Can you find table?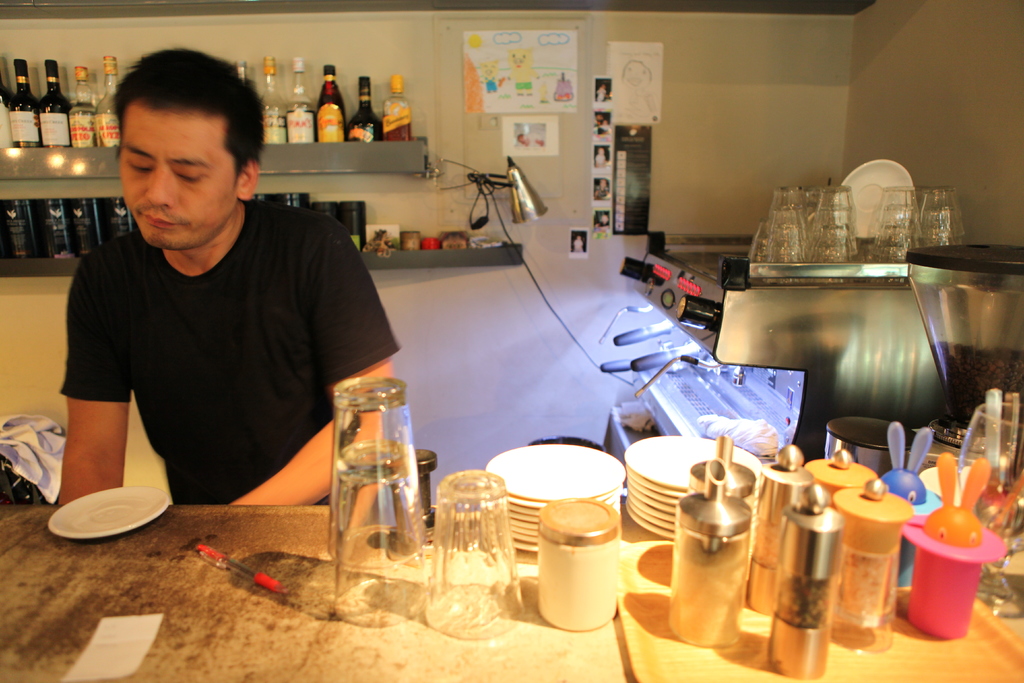
Yes, bounding box: detection(0, 499, 1023, 682).
